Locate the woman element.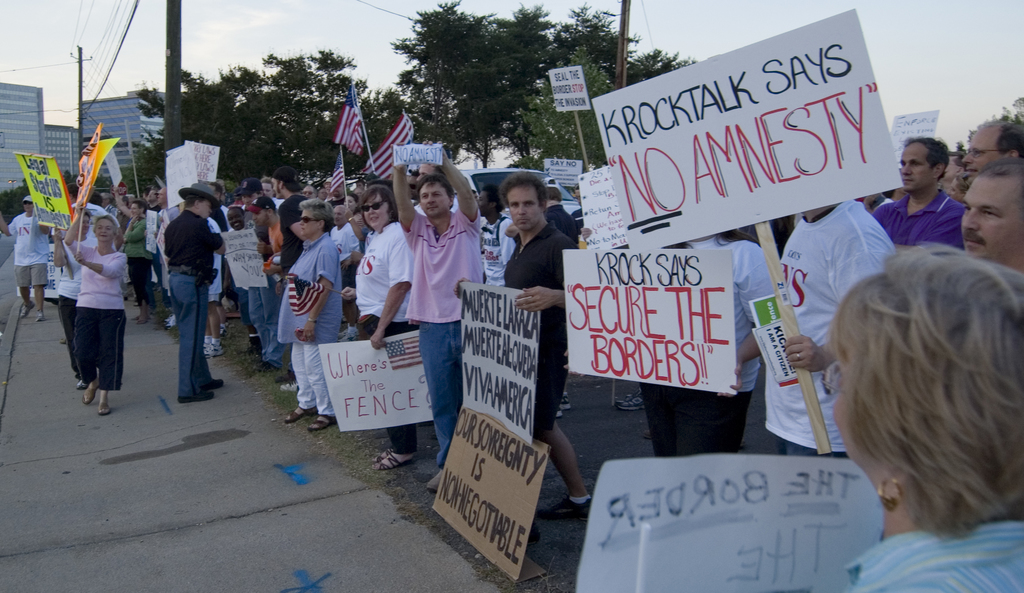
Element bbox: left=54, top=208, right=94, bottom=388.
